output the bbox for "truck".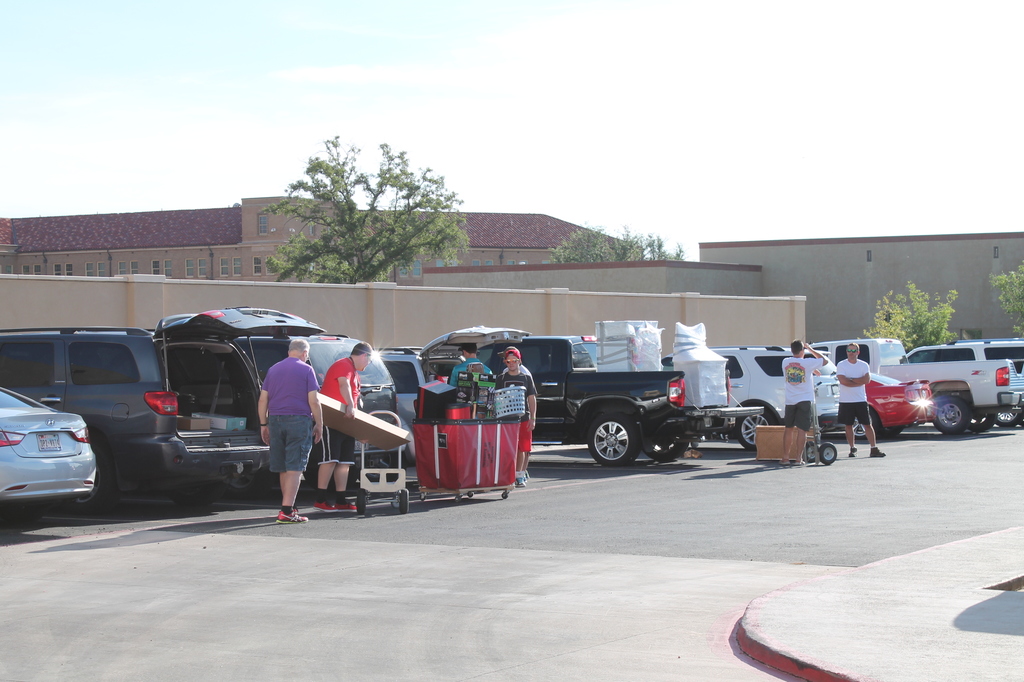
(806,334,1023,439).
